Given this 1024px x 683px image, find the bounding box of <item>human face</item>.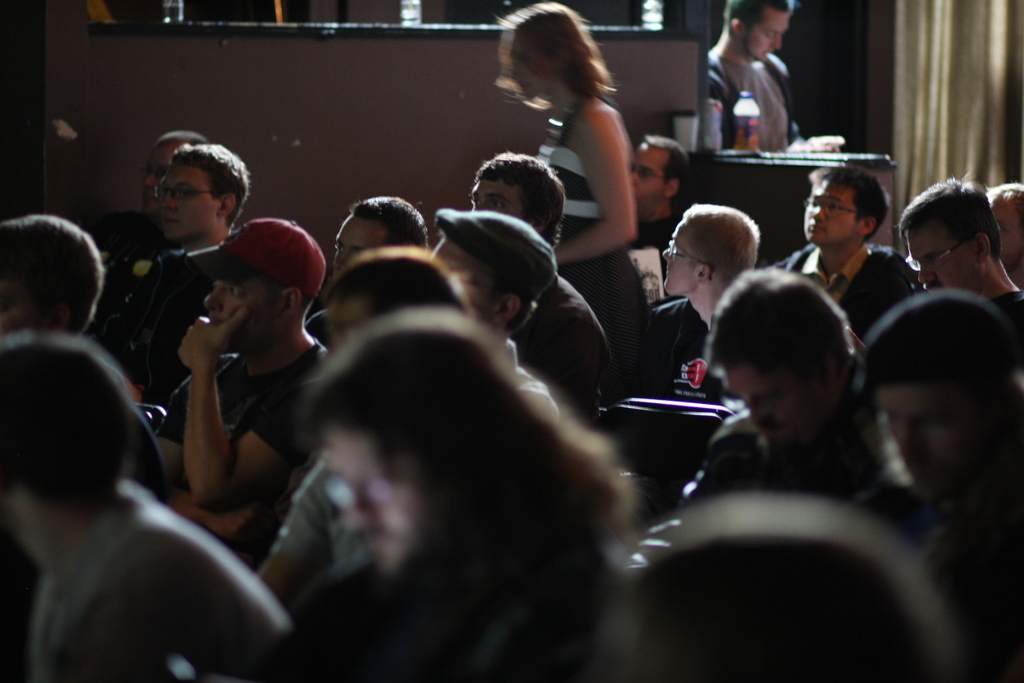
{"left": 328, "top": 289, "right": 383, "bottom": 348}.
